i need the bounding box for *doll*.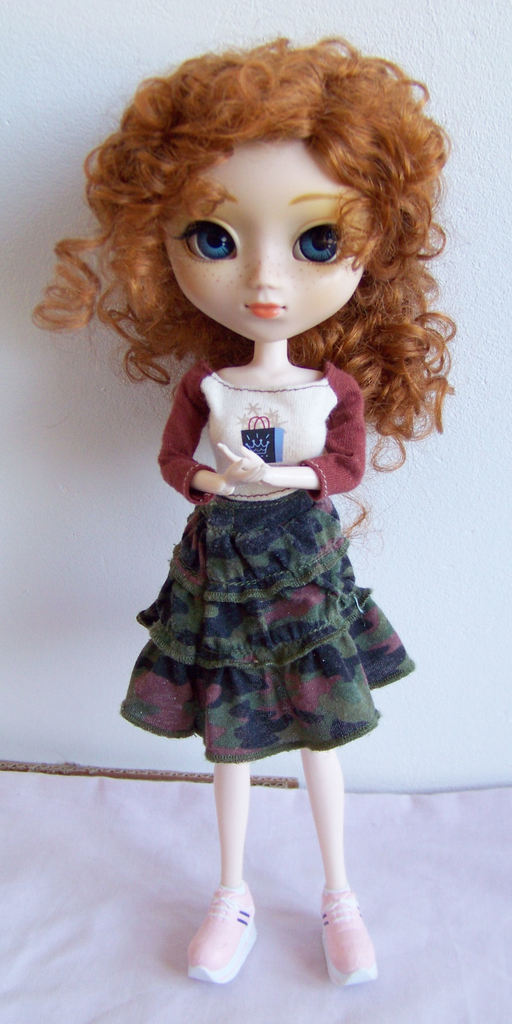
Here it is: rect(24, 17, 461, 997).
